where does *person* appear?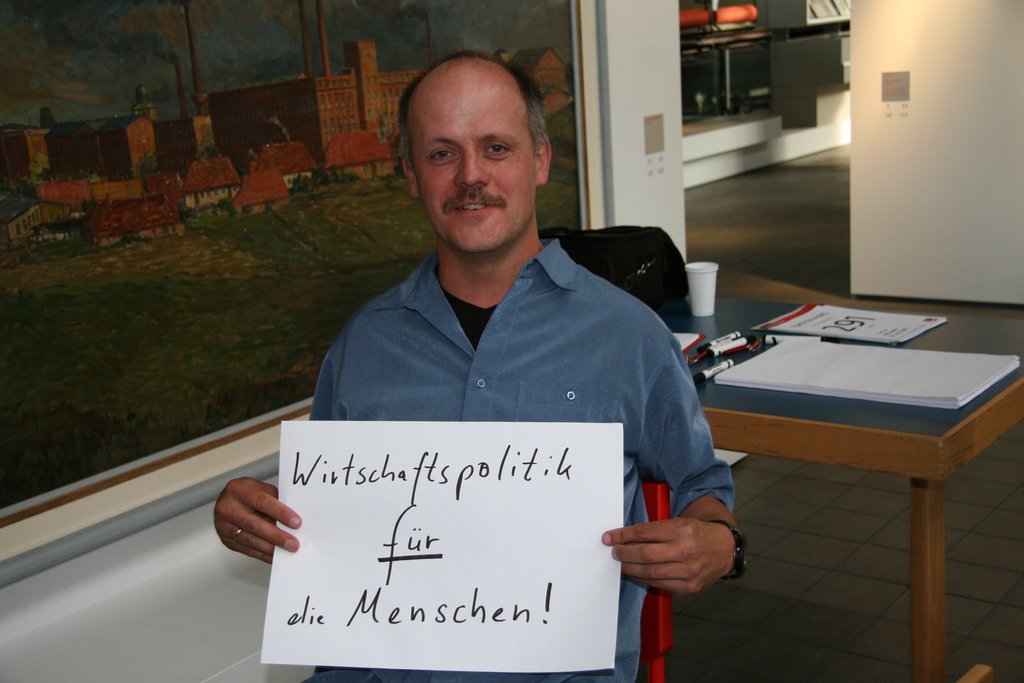
Appears at 294,82,781,675.
